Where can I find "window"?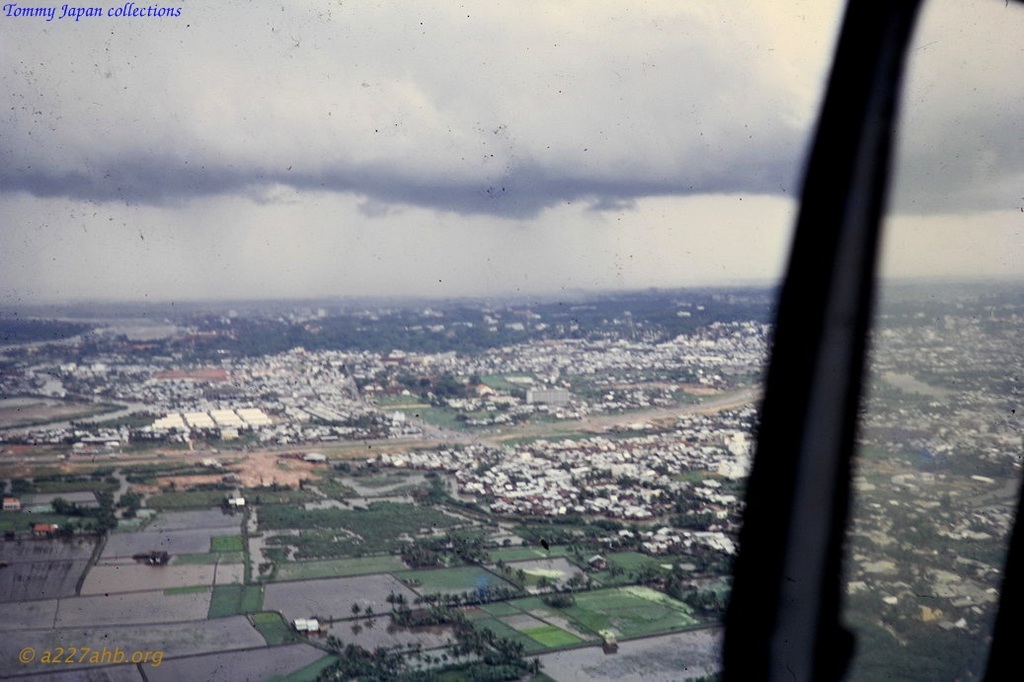
You can find it at l=0, t=0, r=839, b=681.
